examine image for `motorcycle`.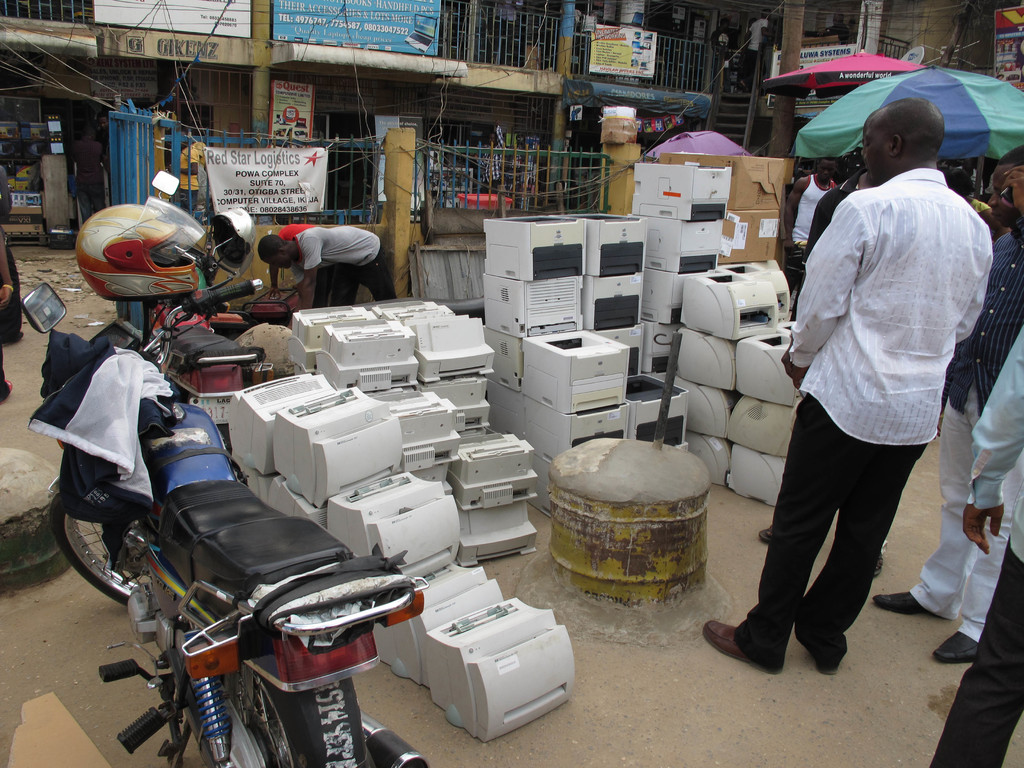
Examination result: BBox(136, 230, 276, 447).
